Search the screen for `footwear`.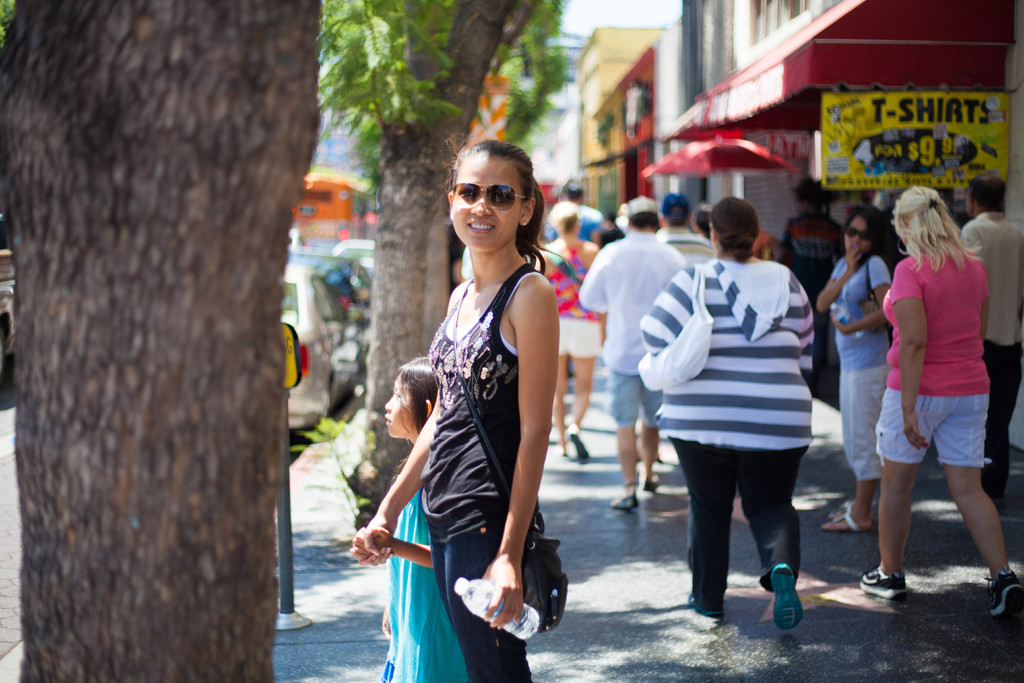
Found at [684, 593, 715, 631].
